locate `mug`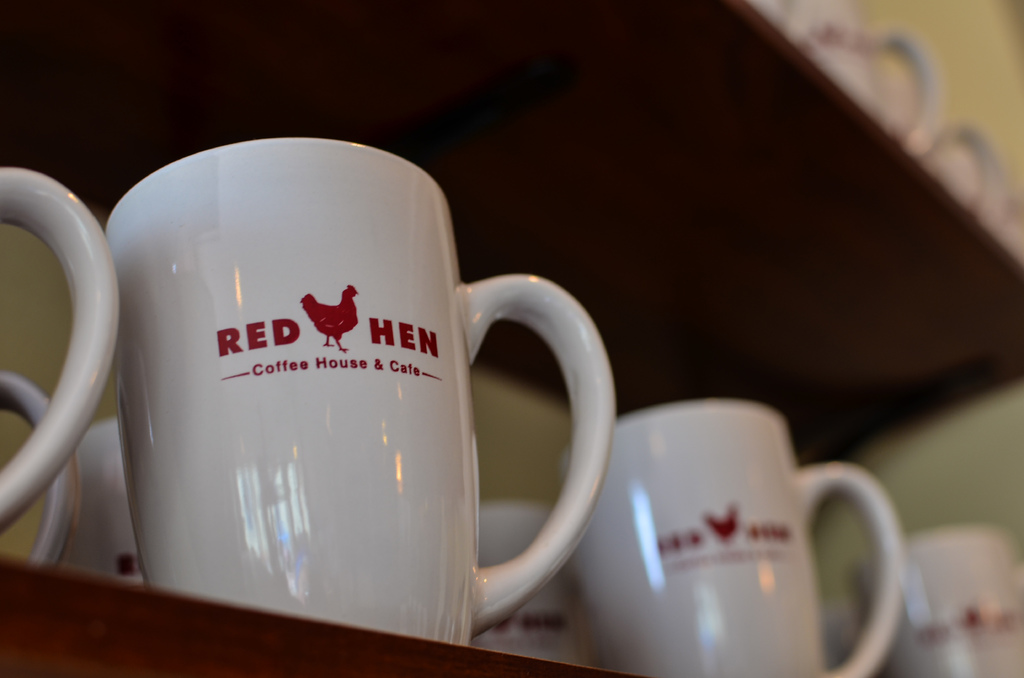
box=[67, 420, 140, 580]
